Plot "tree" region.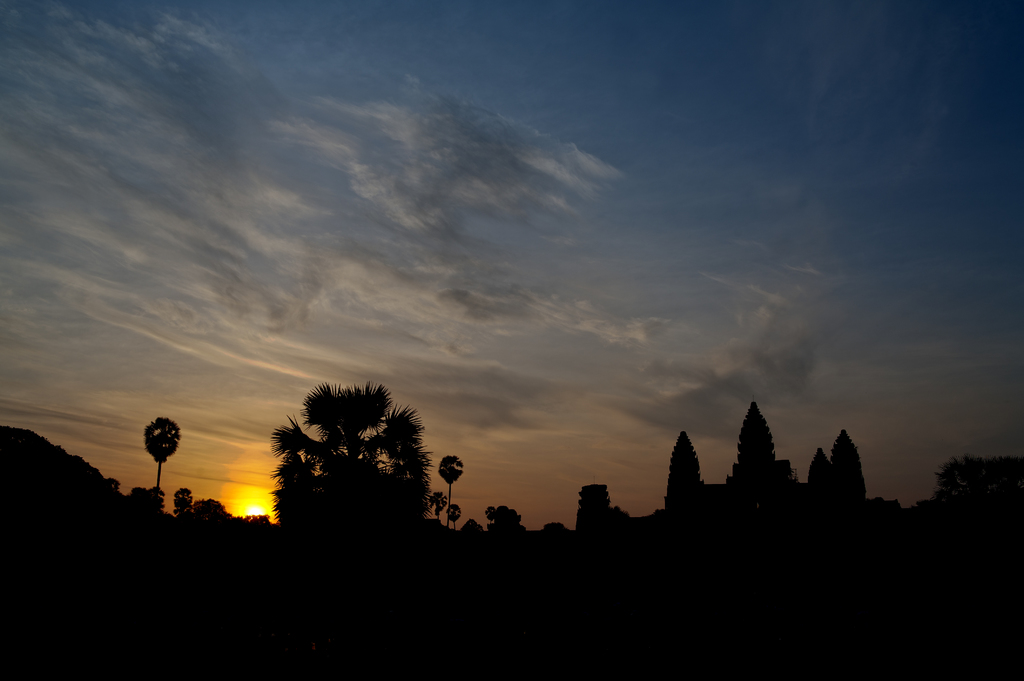
Plotted at <bbox>826, 426, 863, 501</bbox>.
